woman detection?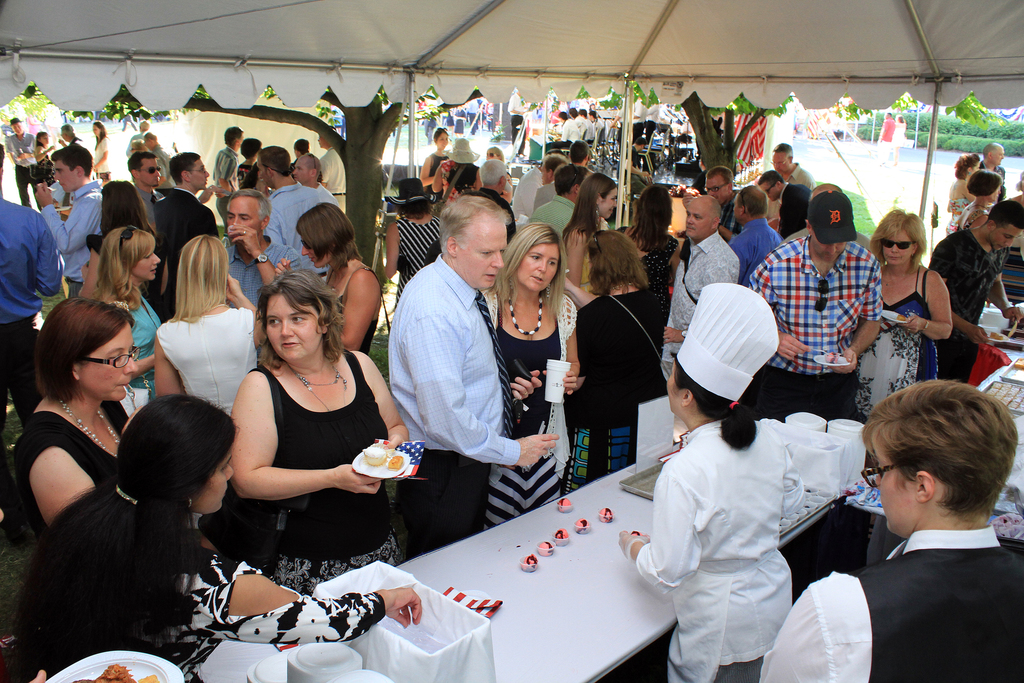
left=480, top=220, right=585, bottom=531
